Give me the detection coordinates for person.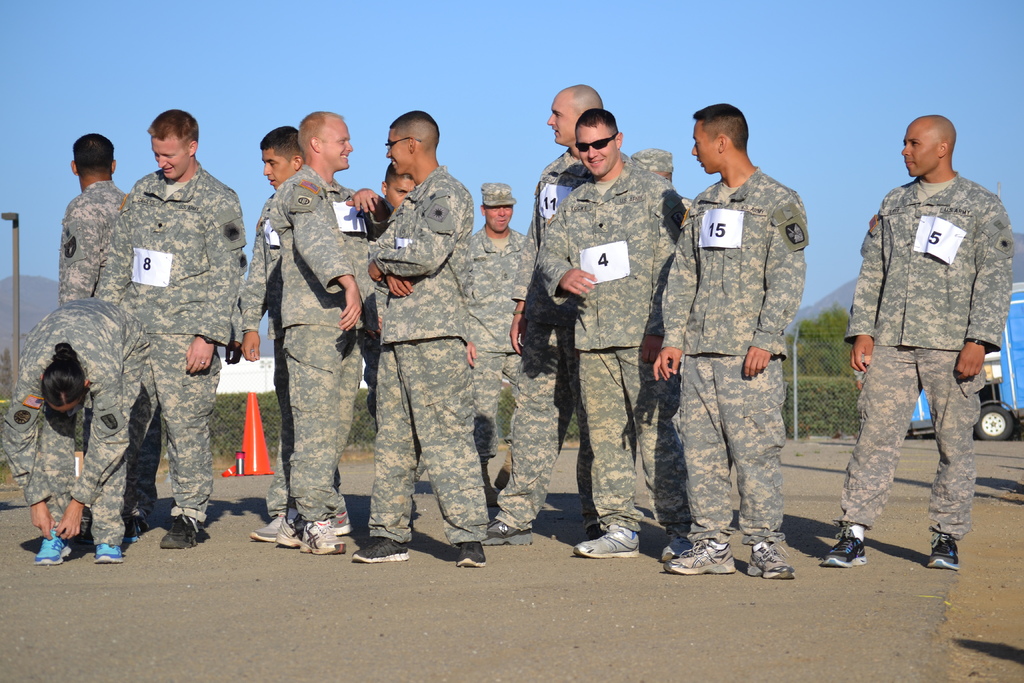
box(361, 110, 491, 559).
